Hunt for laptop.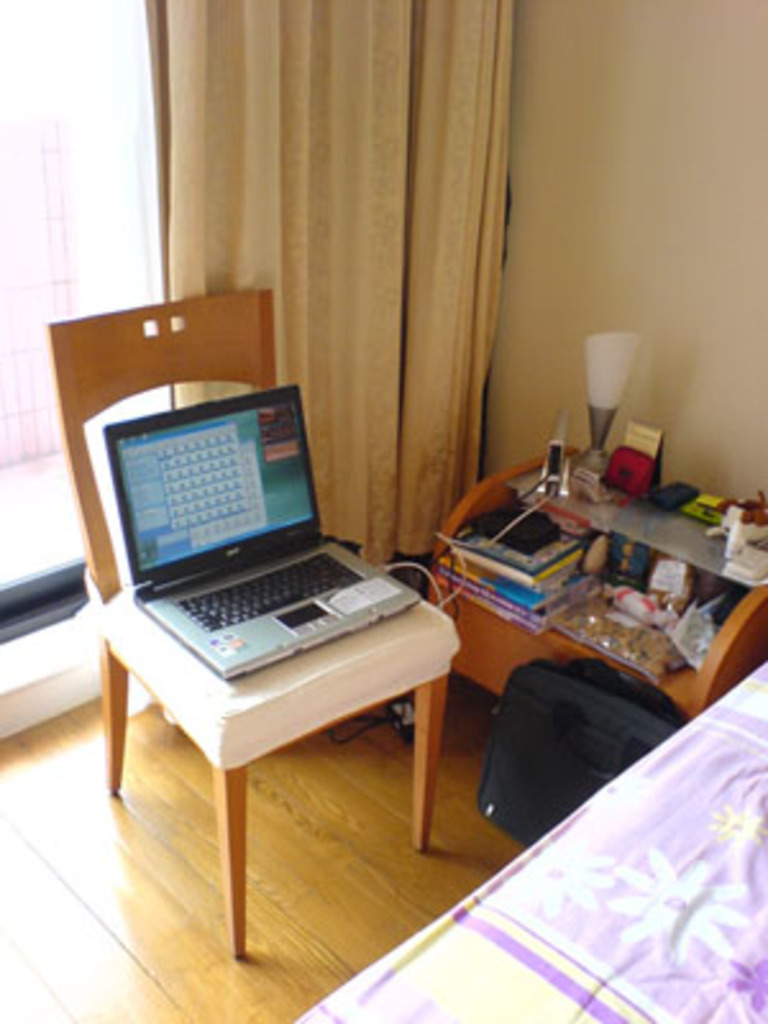
Hunted down at select_region(105, 381, 420, 681).
